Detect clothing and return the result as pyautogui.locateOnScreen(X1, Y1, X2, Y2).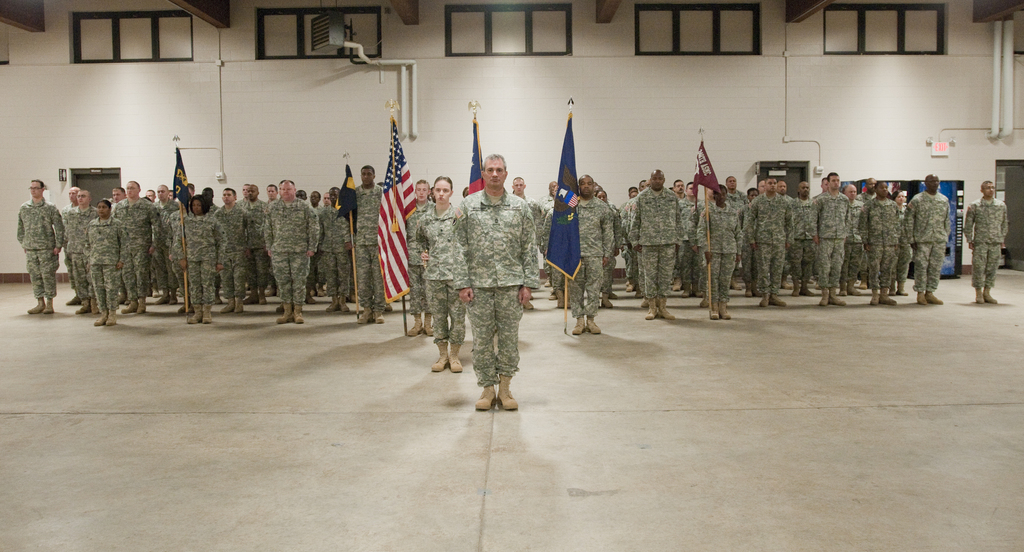
pyautogui.locateOnScreen(205, 202, 218, 216).
